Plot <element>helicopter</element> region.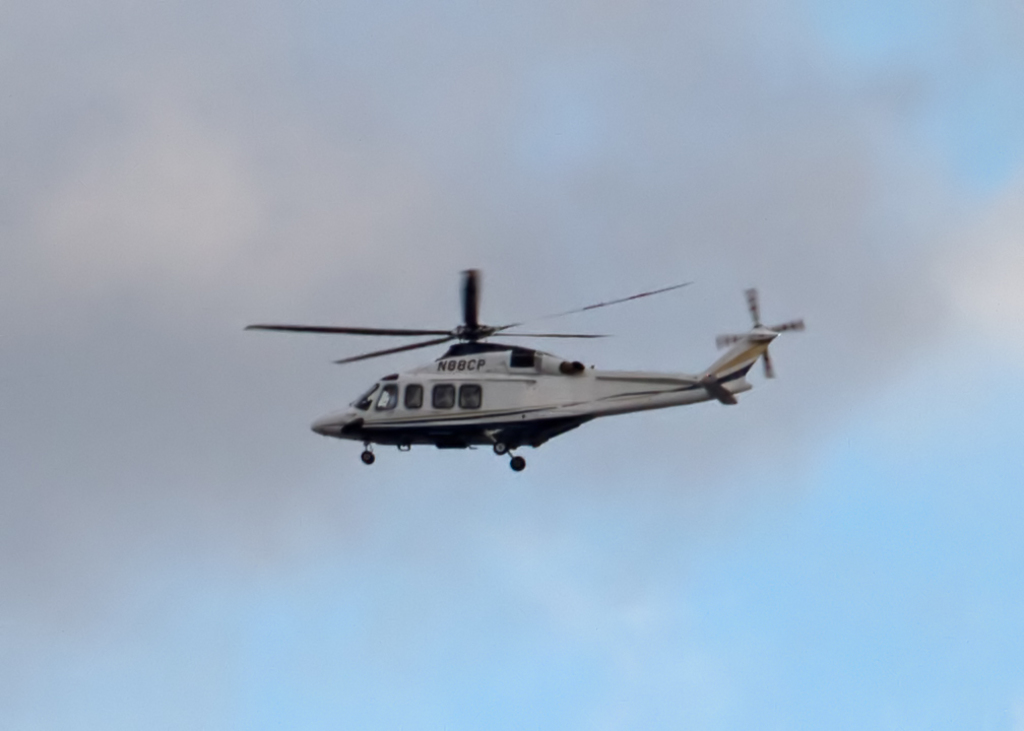
Plotted at x1=226, y1=262, x2=814, y2=488.
